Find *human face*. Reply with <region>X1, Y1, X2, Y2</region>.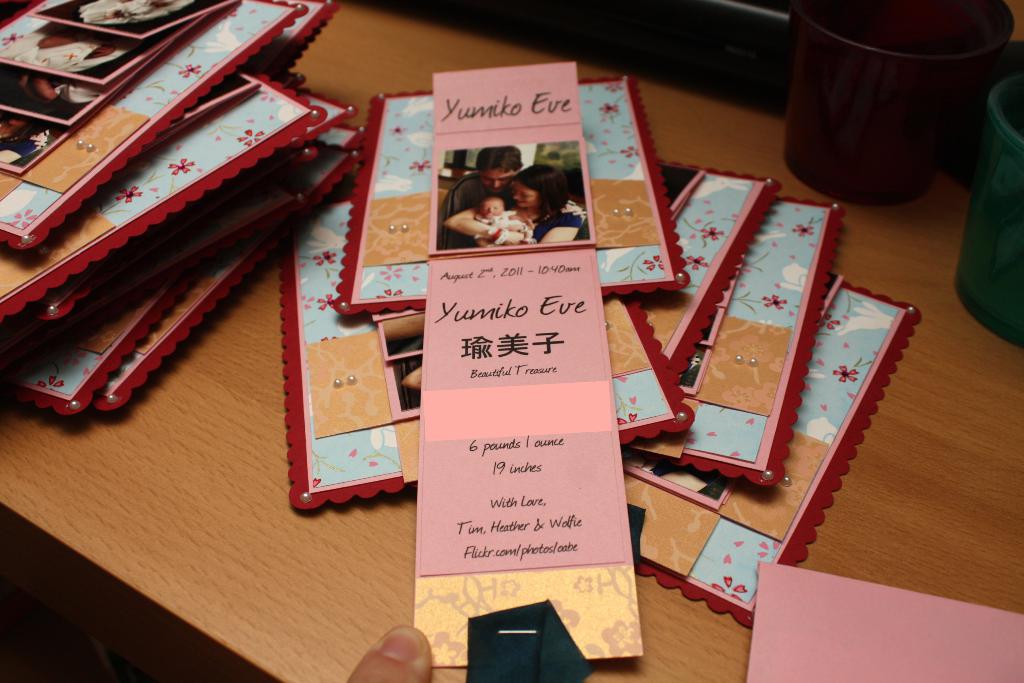
<region>481, 195, 502, 220</region>.
